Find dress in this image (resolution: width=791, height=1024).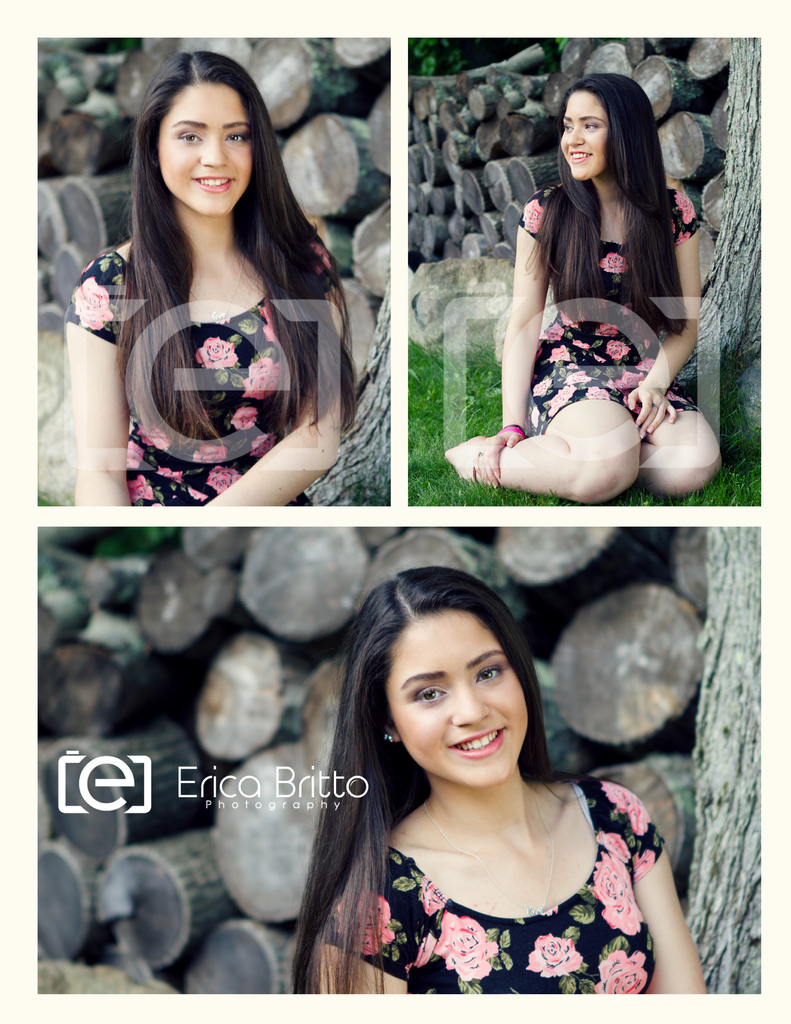
bbox=[64, 242, 340, 509].
